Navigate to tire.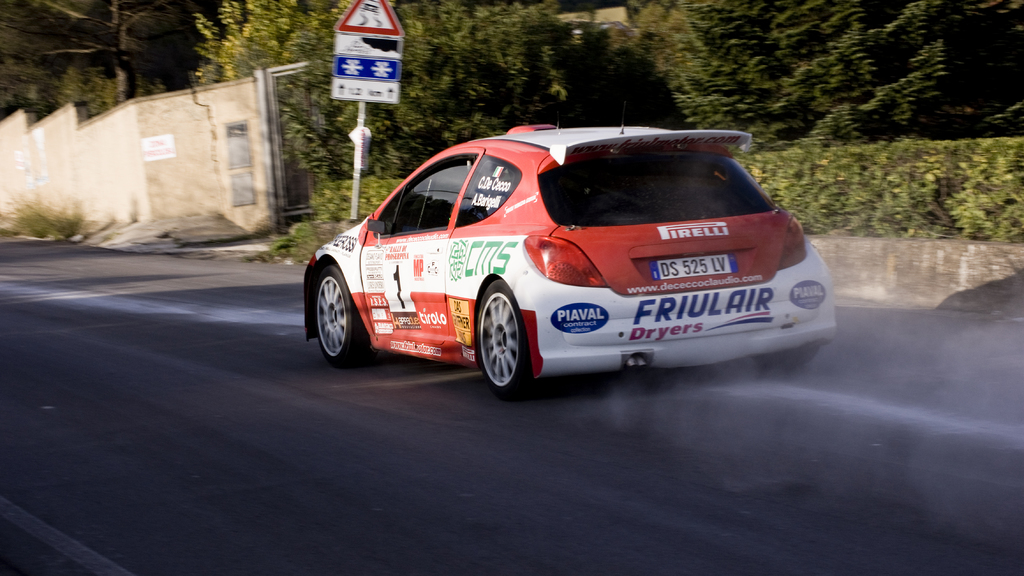
Navigation target: x1=307 y1=262 x2=365 y2=368.
